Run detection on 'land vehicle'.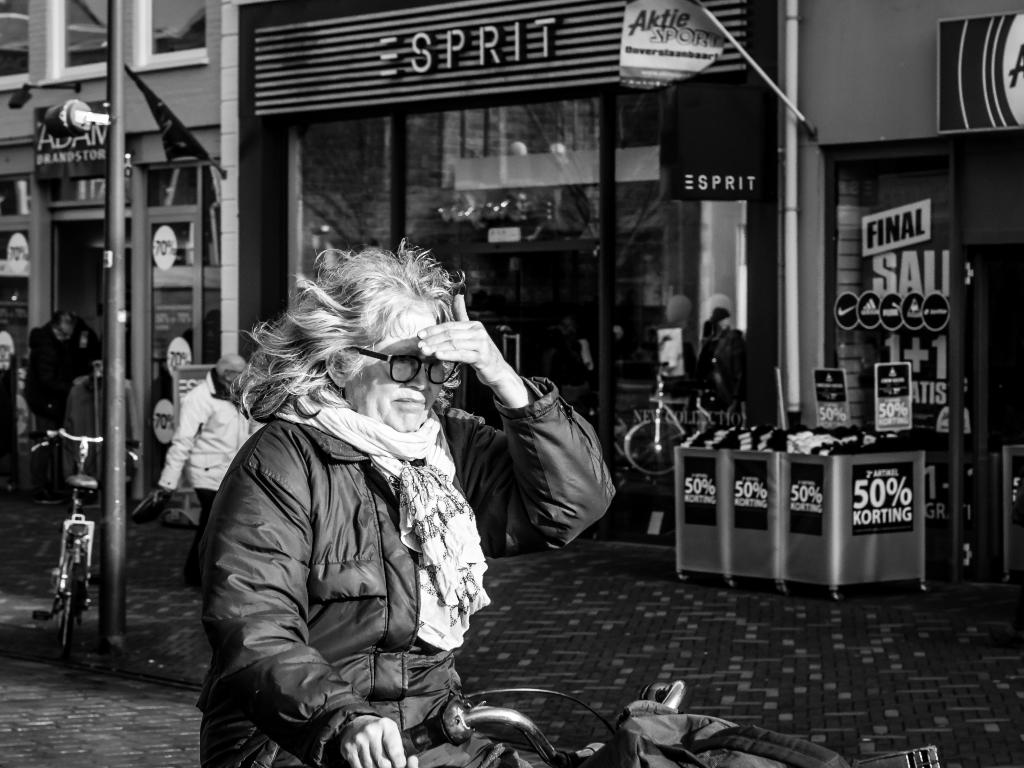
Result: [x1=19, y1=403, x2=127, y2=685].
